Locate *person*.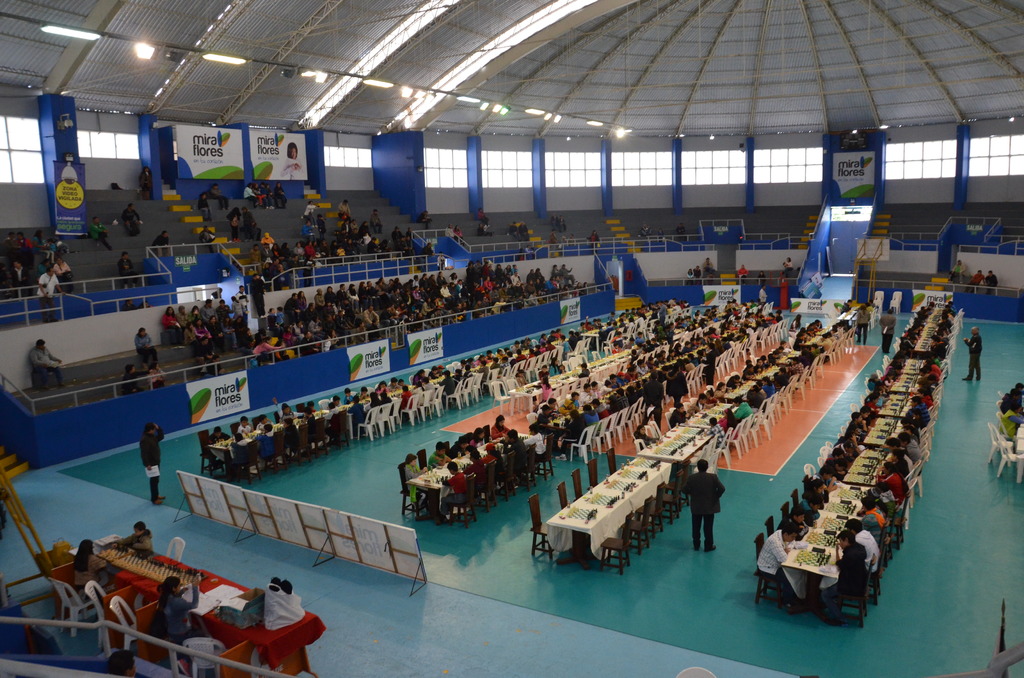
Bounding box: (left=134, top=326, right=157, bottom=369).
